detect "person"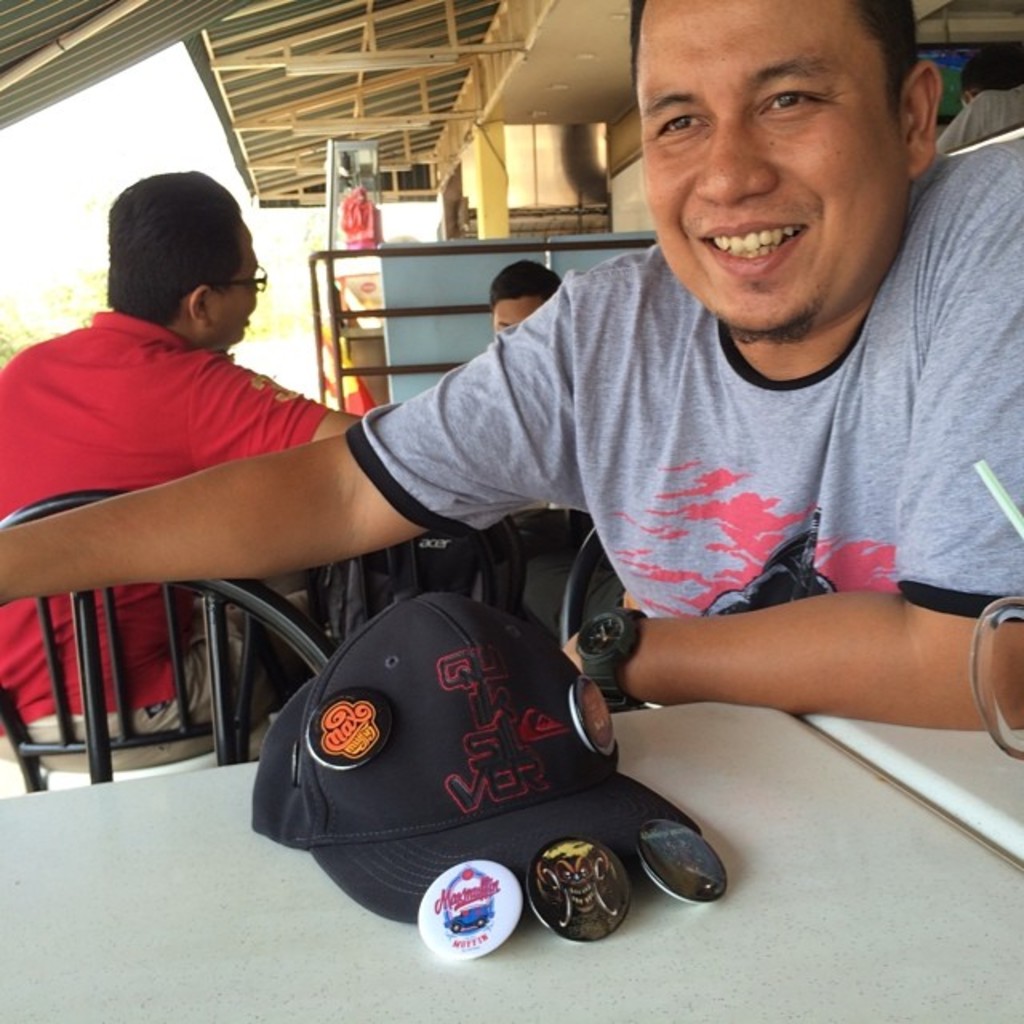
region(3, 0, 1022, 738)
